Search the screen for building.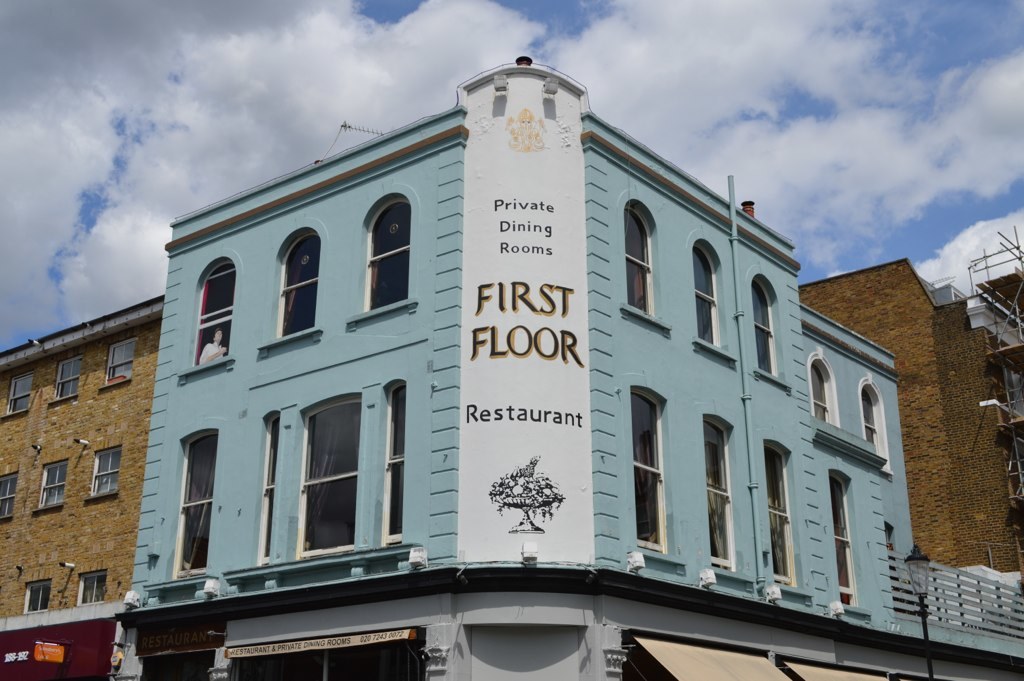
Found at bbox=(0, 294, 163, 680).
